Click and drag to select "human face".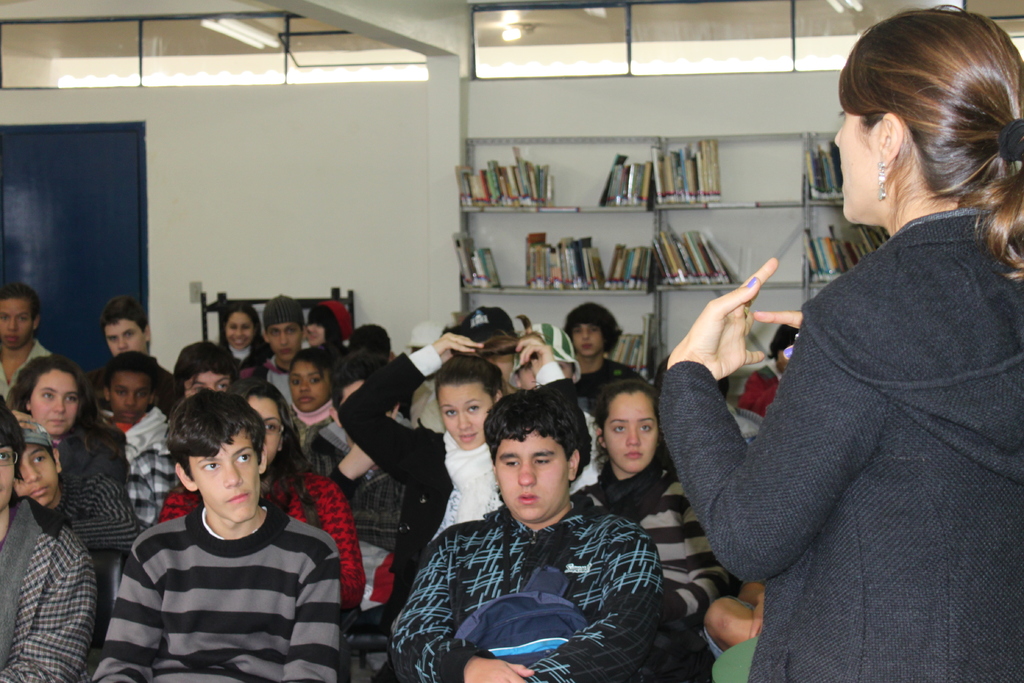
Selection: pyautogui.locateOnScreen(220, 309, 253, 347).
